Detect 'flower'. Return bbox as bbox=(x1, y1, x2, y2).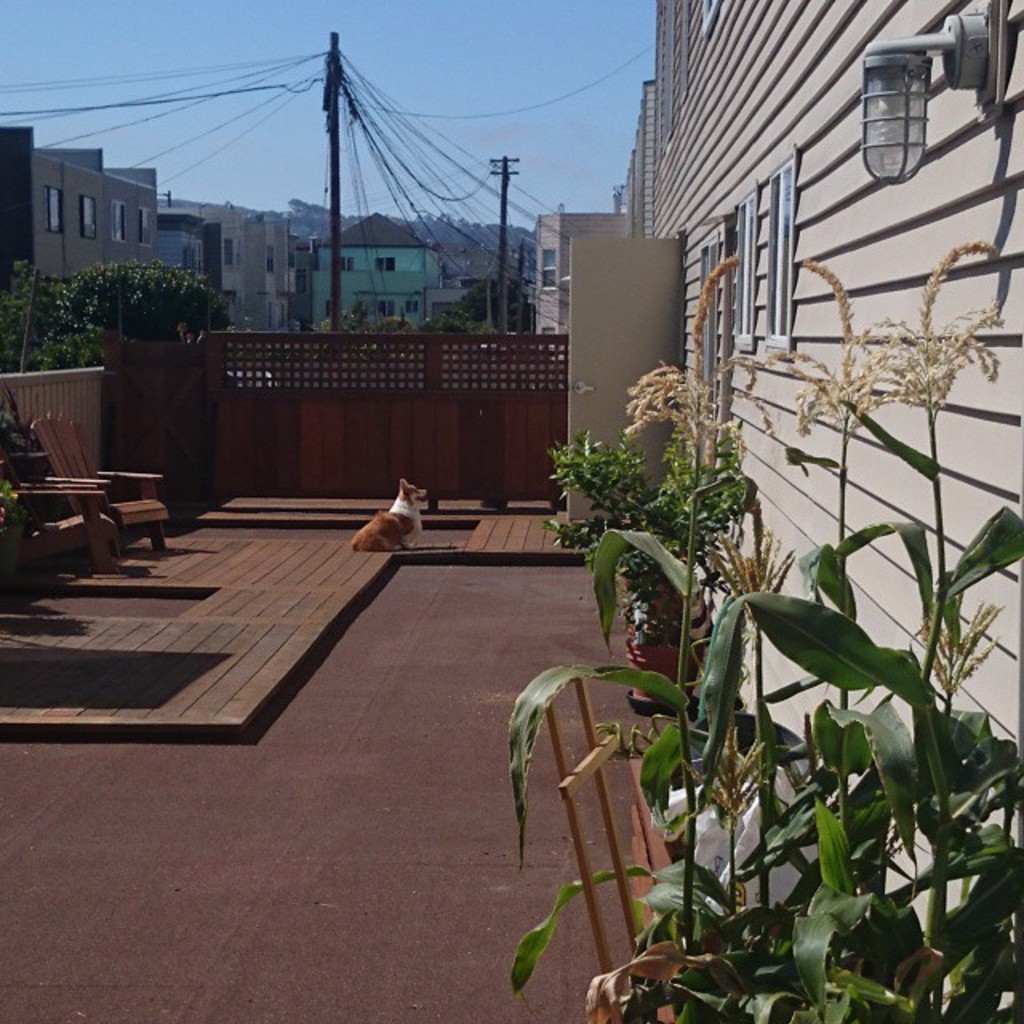
bbox=(917, 603, 998, 688).
